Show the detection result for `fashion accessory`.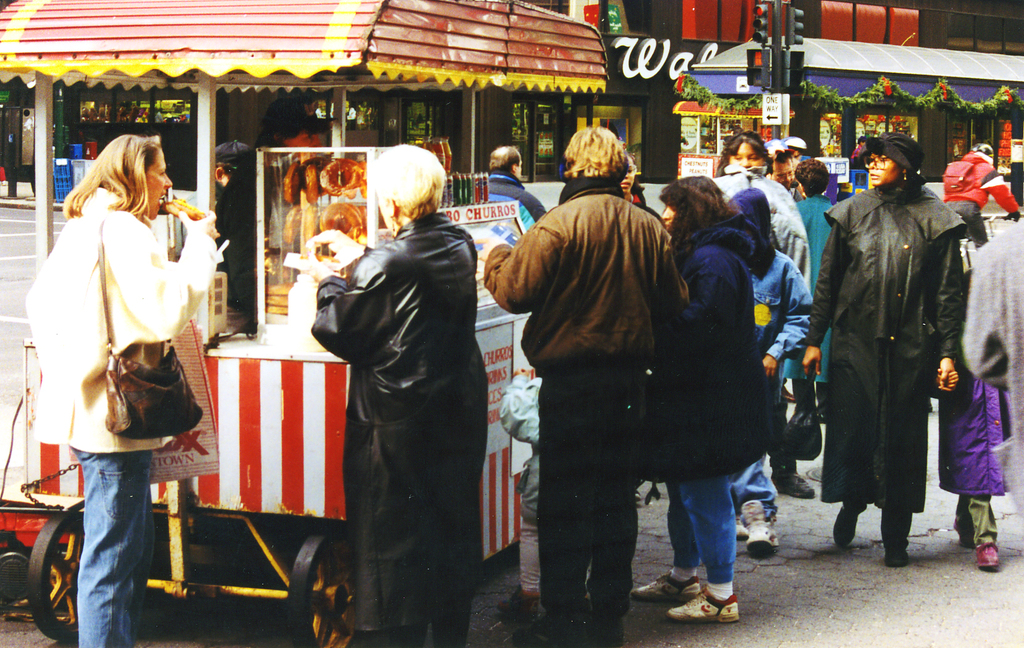
[631,574,700,604].
